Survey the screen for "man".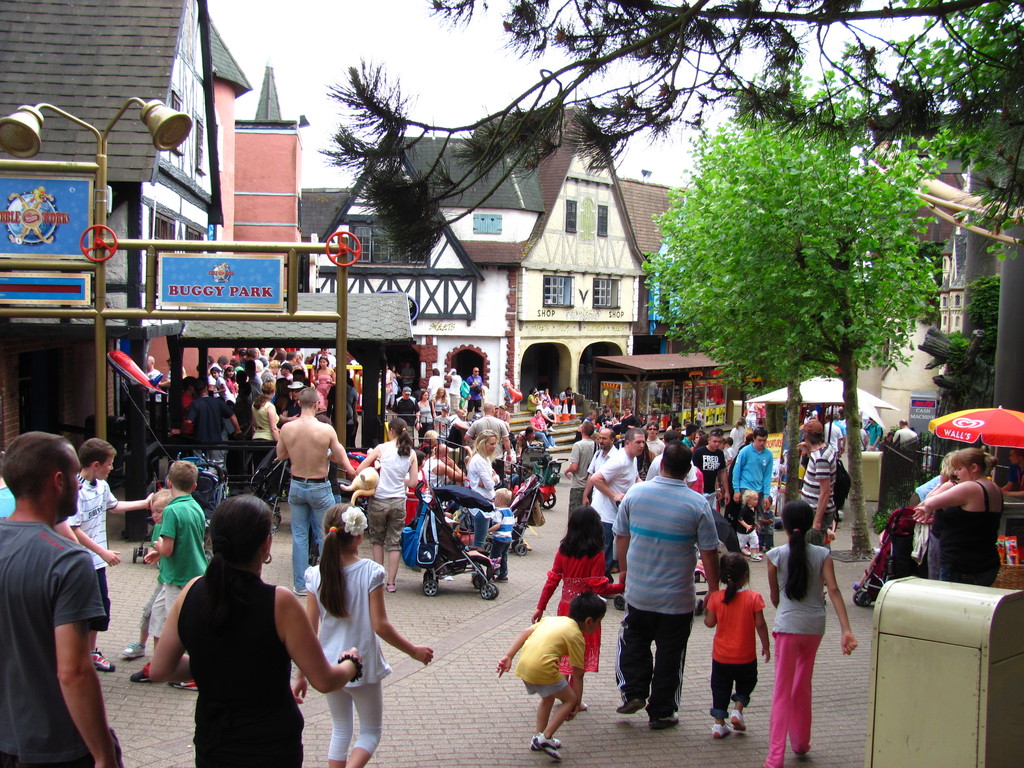
Survey found: [425,365,444,398].
